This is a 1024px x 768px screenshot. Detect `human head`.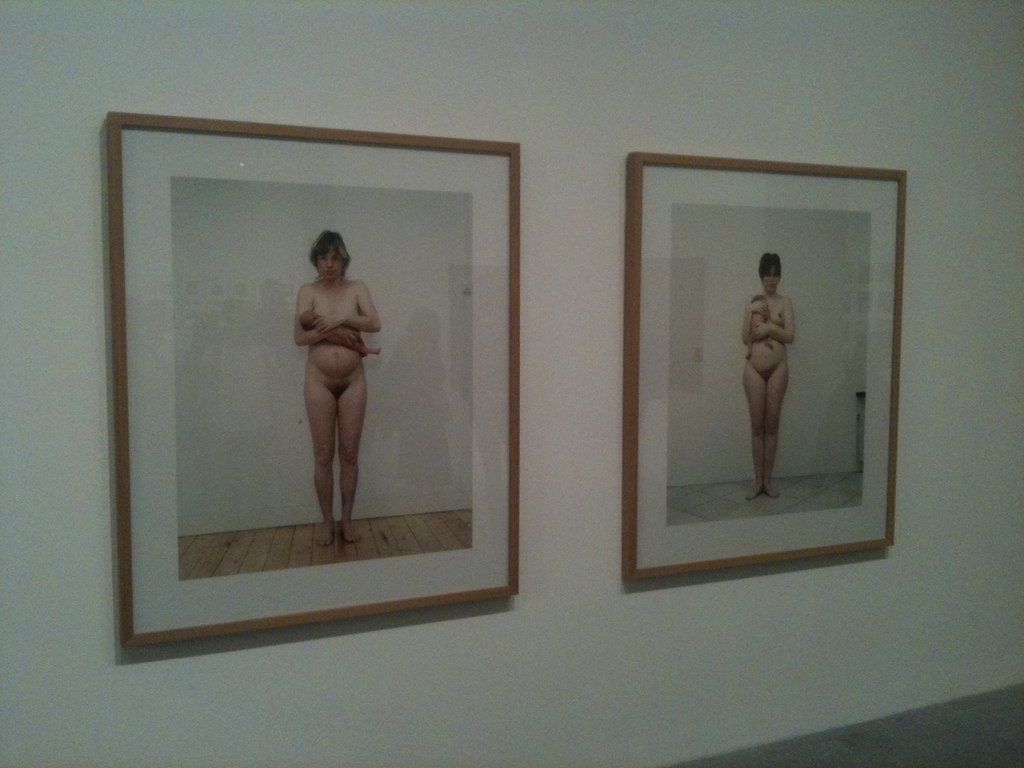
(left=758, top=253, right=785, bottom=286).
